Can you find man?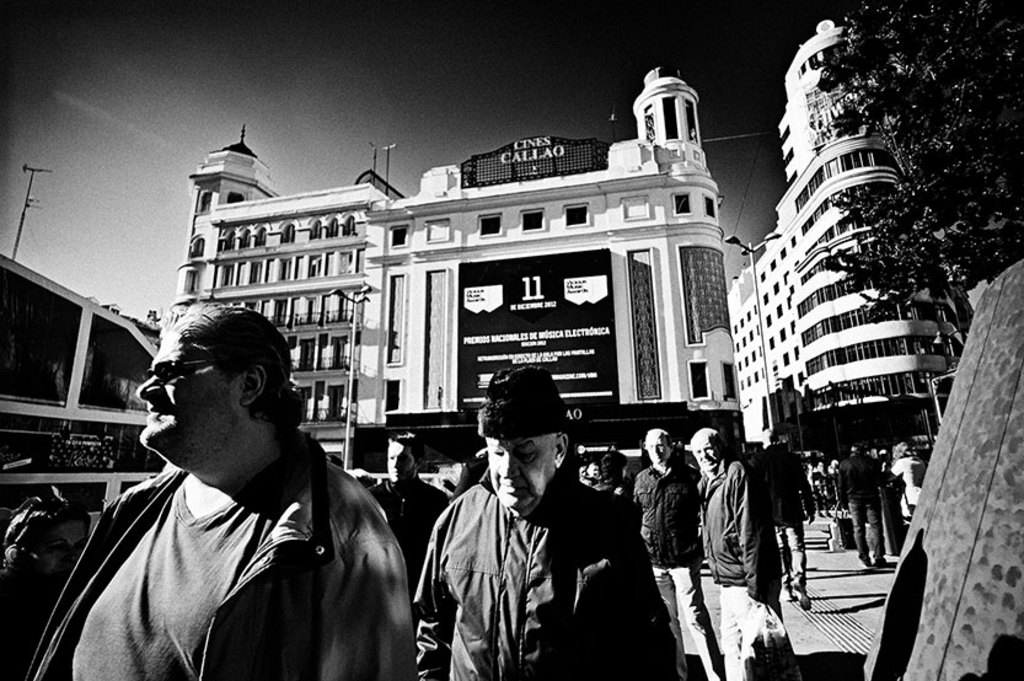
Yes, bounding box: [585,462,601,478].
